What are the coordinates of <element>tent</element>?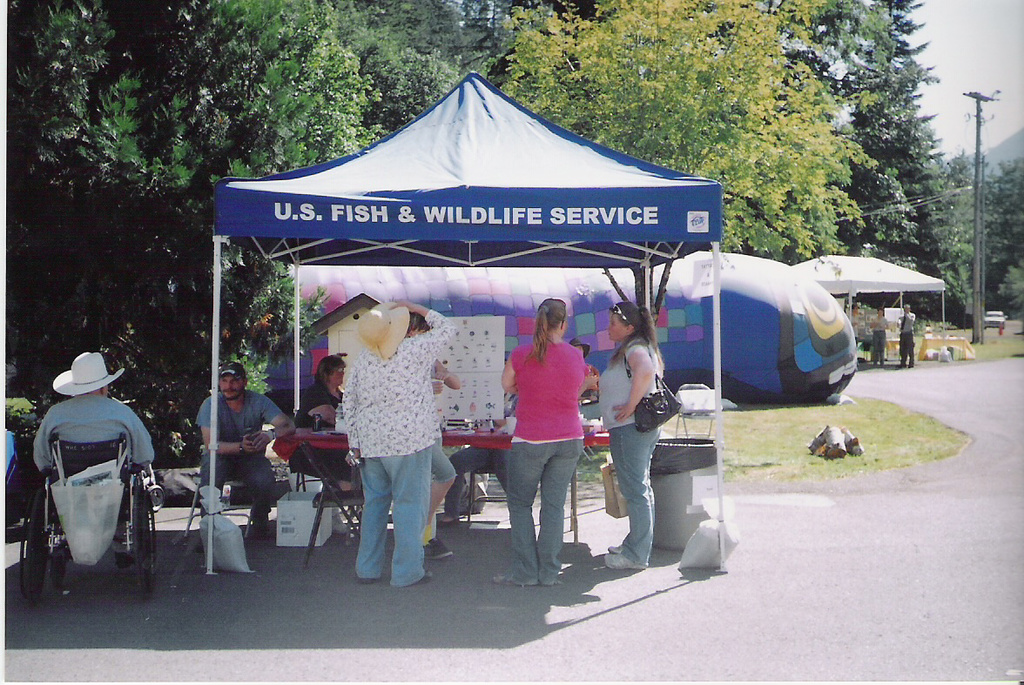
(left=234, top=54, right=752, bottom=510).
